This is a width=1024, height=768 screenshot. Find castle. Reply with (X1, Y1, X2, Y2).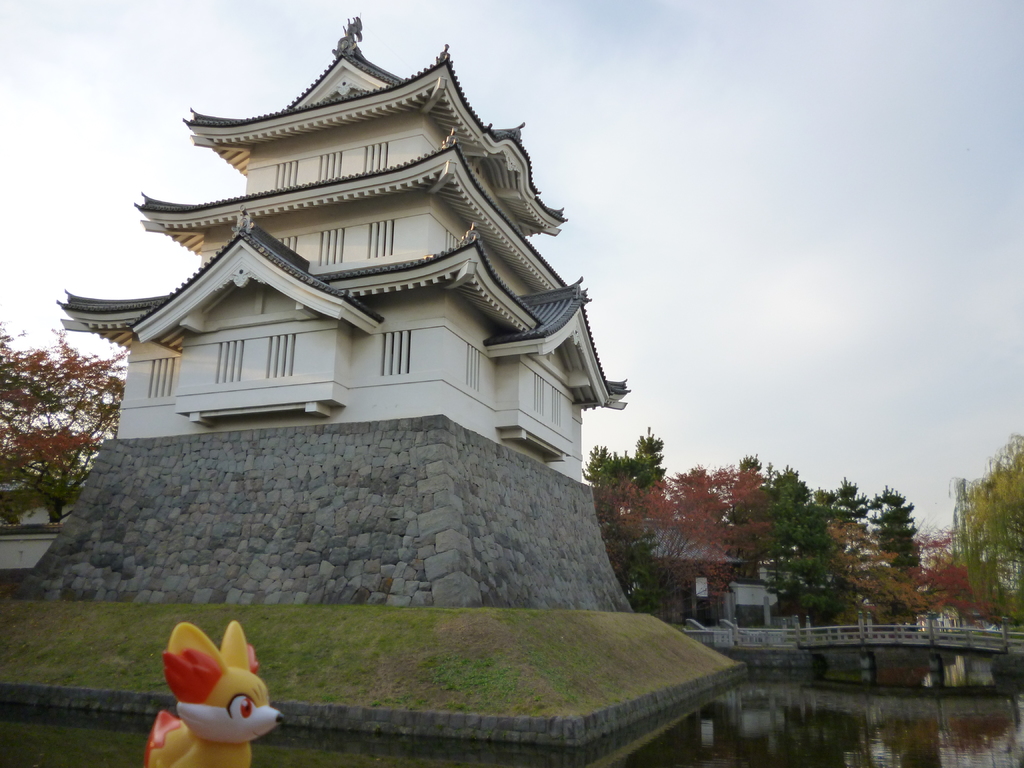
(42, 30, 670, 524).
